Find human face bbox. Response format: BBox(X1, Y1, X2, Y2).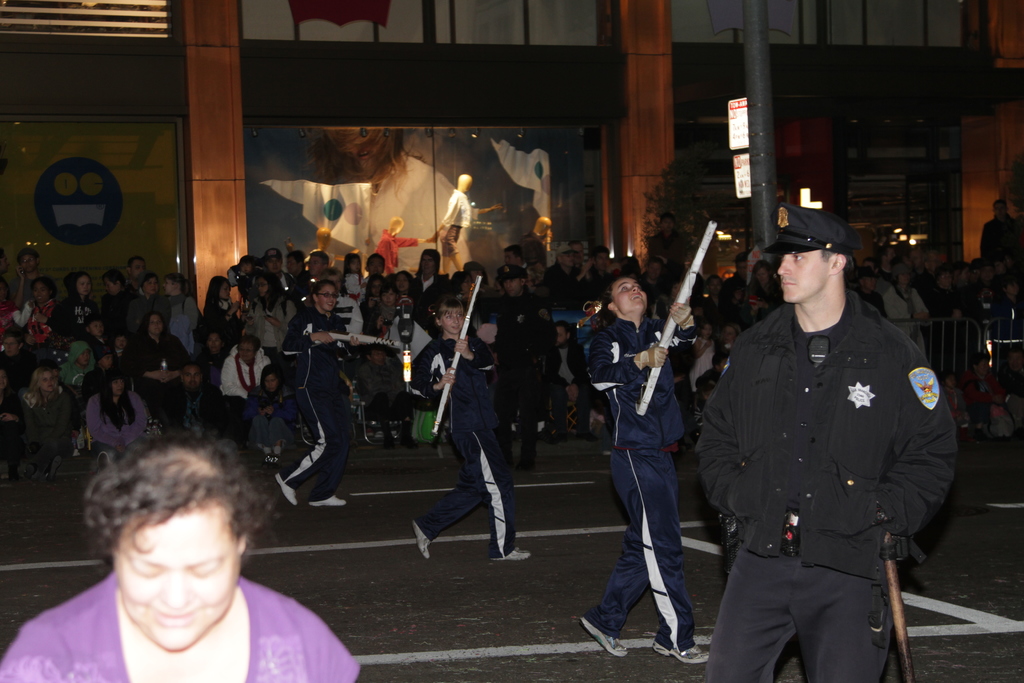
BBox(112, 506, 239, 651).
